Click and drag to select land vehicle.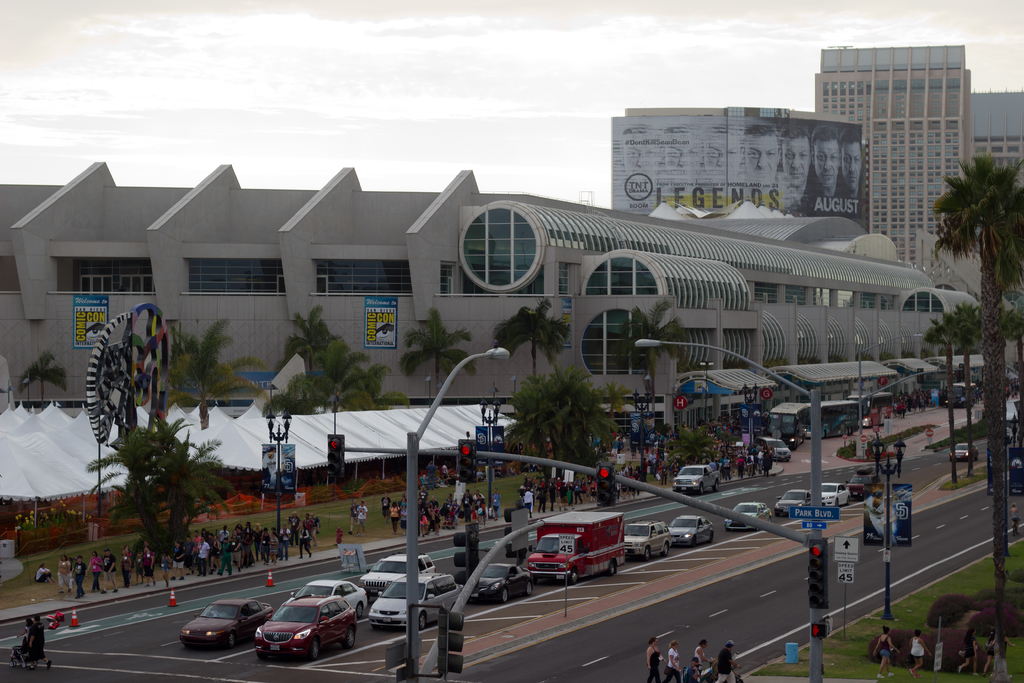
Selection: rect(366, 552, 435, 602).
